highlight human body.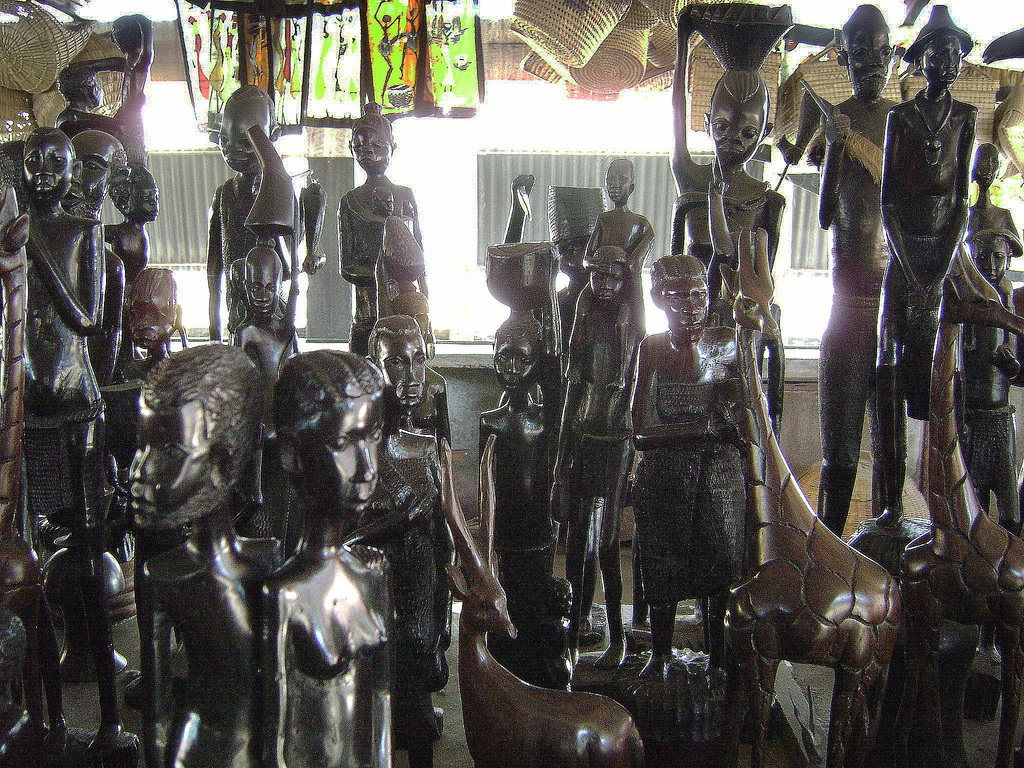
Highlighted region: BBox(124, 340, 271, 767).
